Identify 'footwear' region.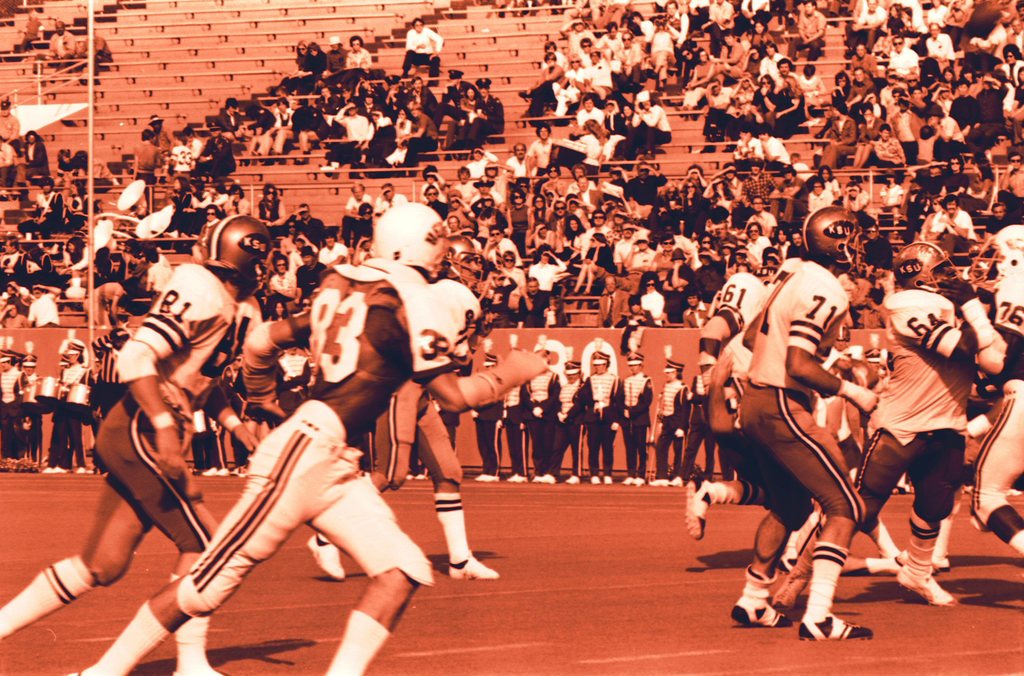
Region: <box>731,597,795,625</box>.
